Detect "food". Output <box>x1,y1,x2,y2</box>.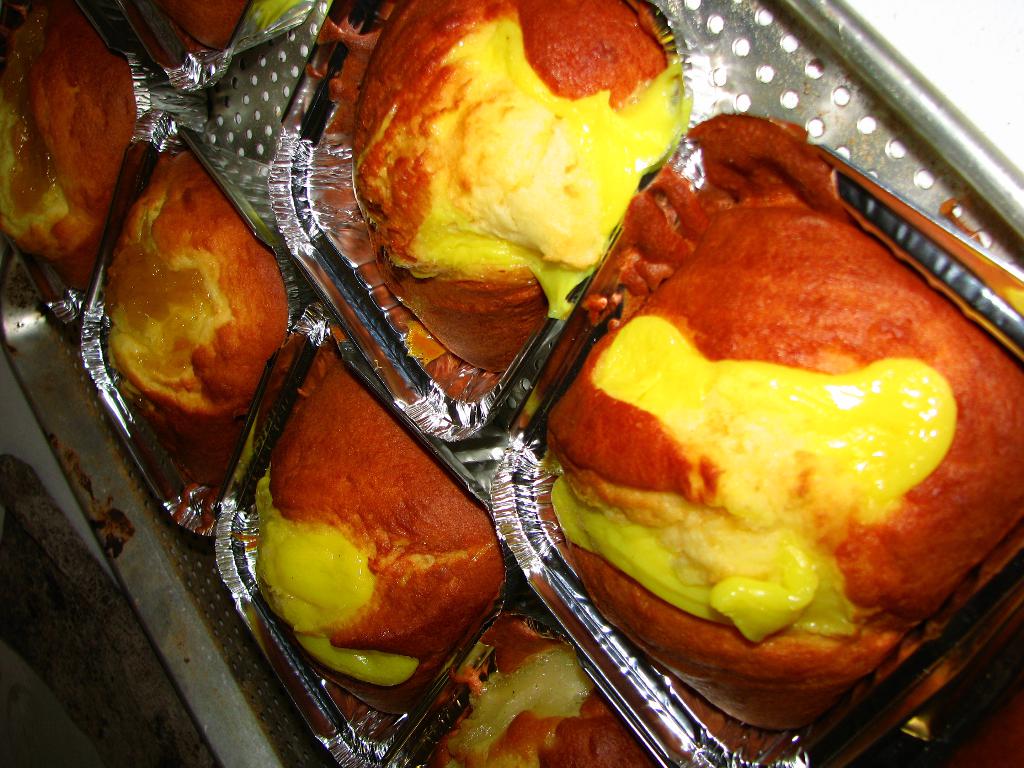
<box>346,0,684,378</box>.
